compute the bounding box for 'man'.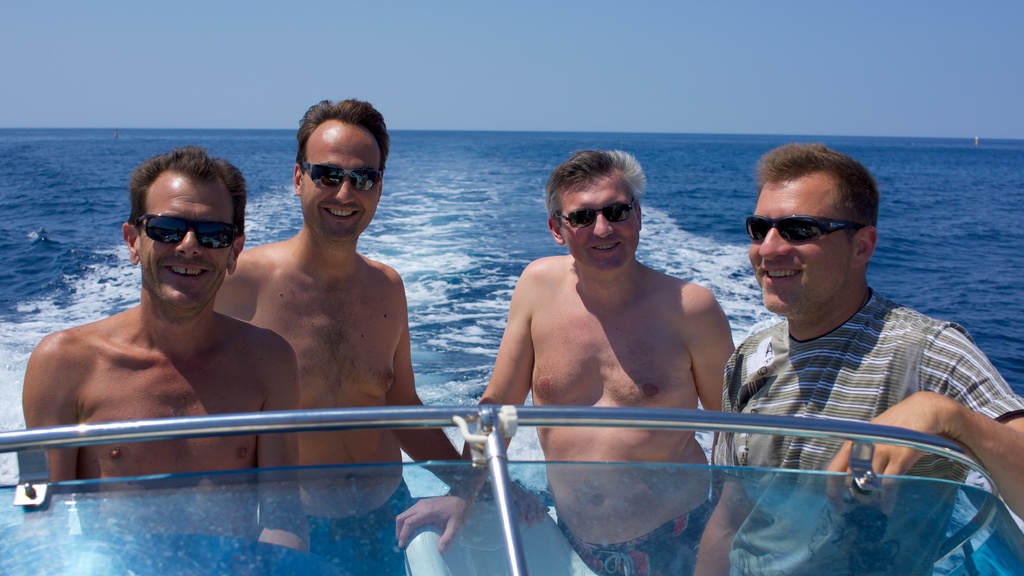
l=216, t=93, r=546, b=575.
